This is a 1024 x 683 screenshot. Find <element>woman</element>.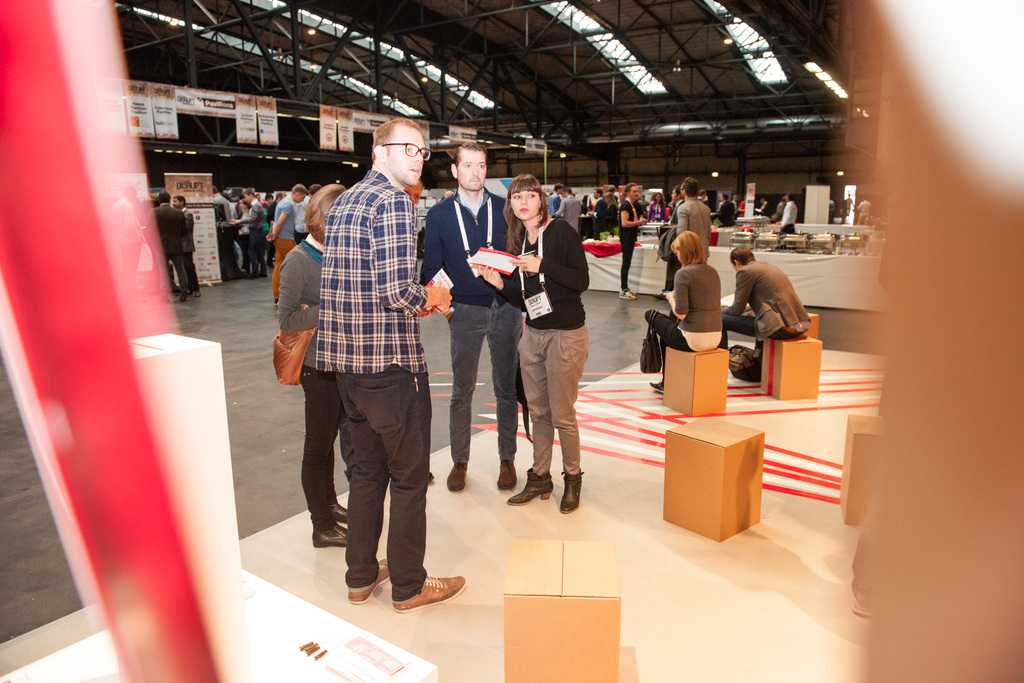
Bounding box: x1=648, y1=195, x2=669, y2=224.
